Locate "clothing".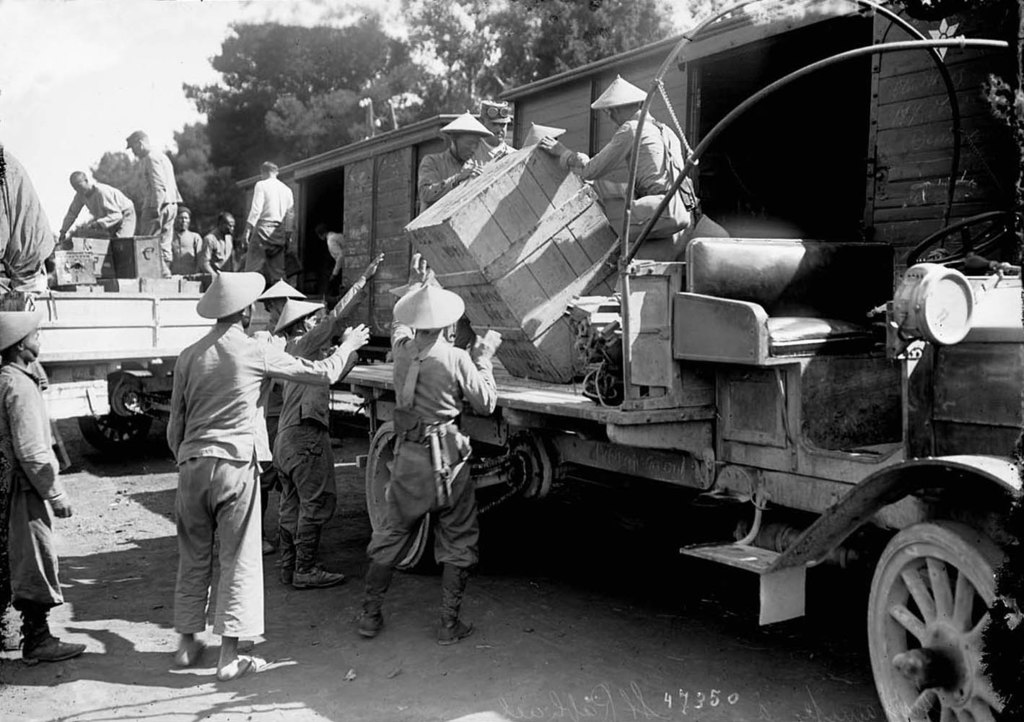
Bounding box: detection(129, 155, 177, 274).
